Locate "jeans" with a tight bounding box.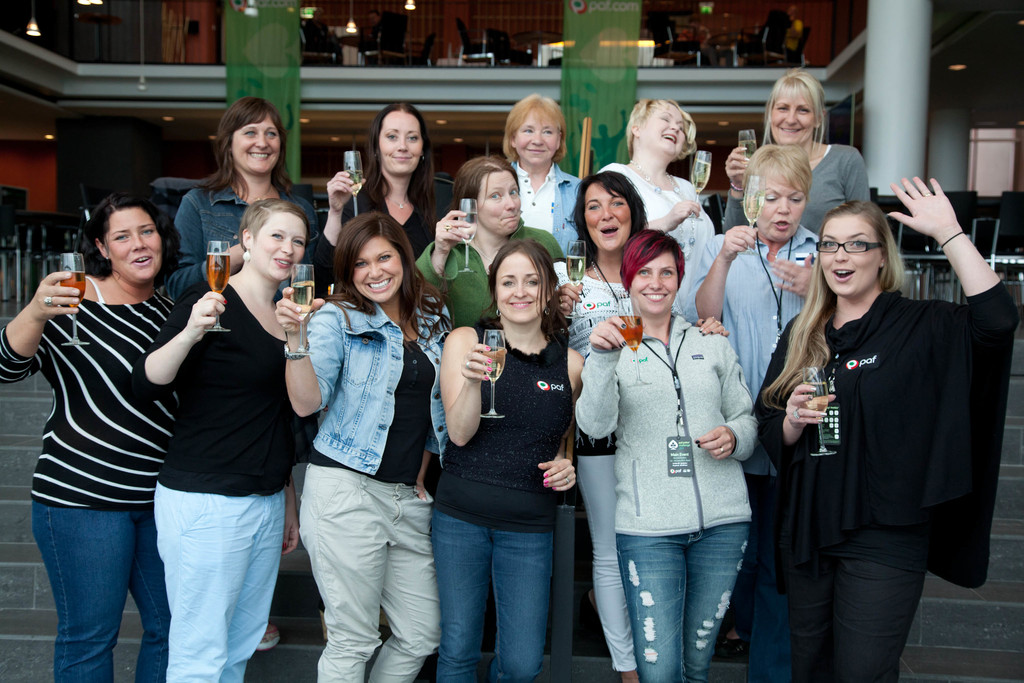
(28,502,158,682).
